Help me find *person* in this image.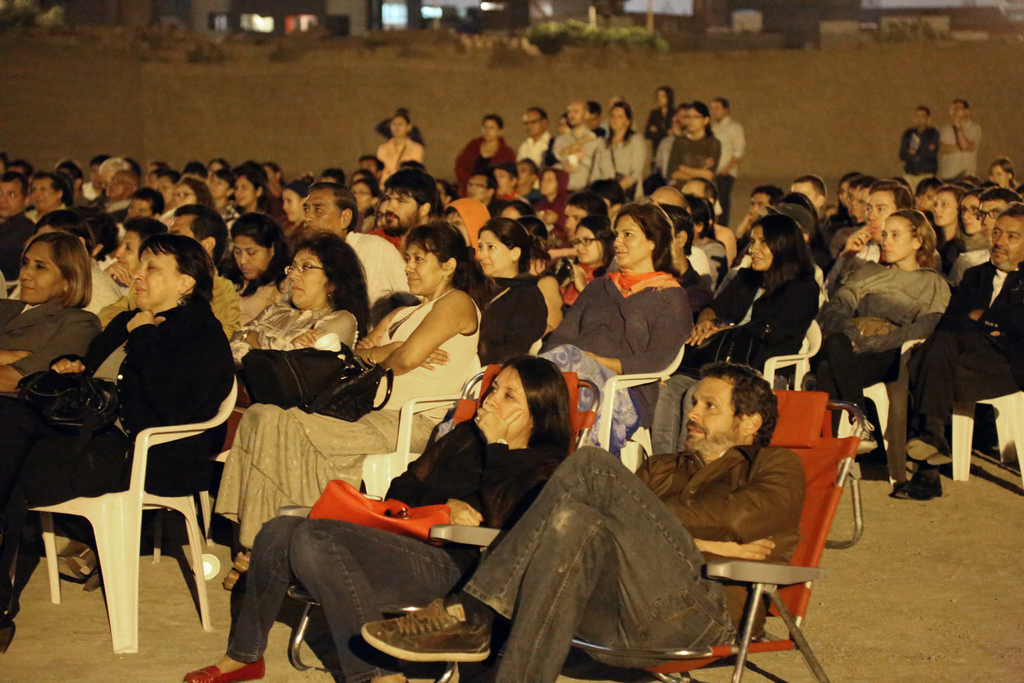
Found it: rect(826, 186, 952, 438).
